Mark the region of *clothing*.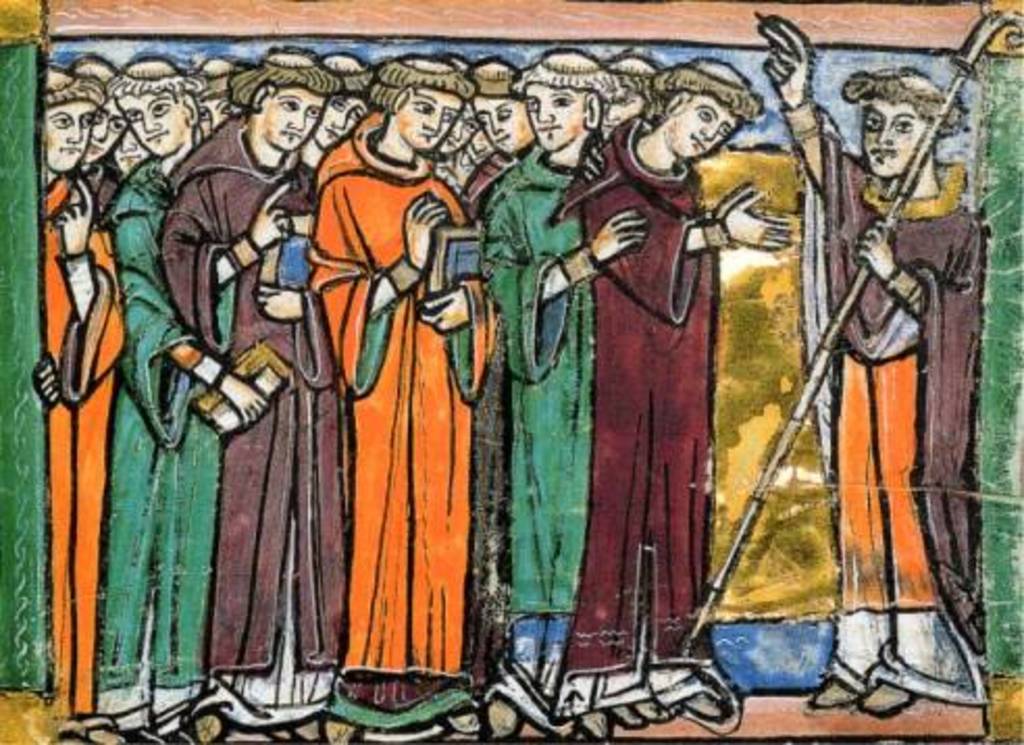
Region: box(475, 137, 587, 726).
